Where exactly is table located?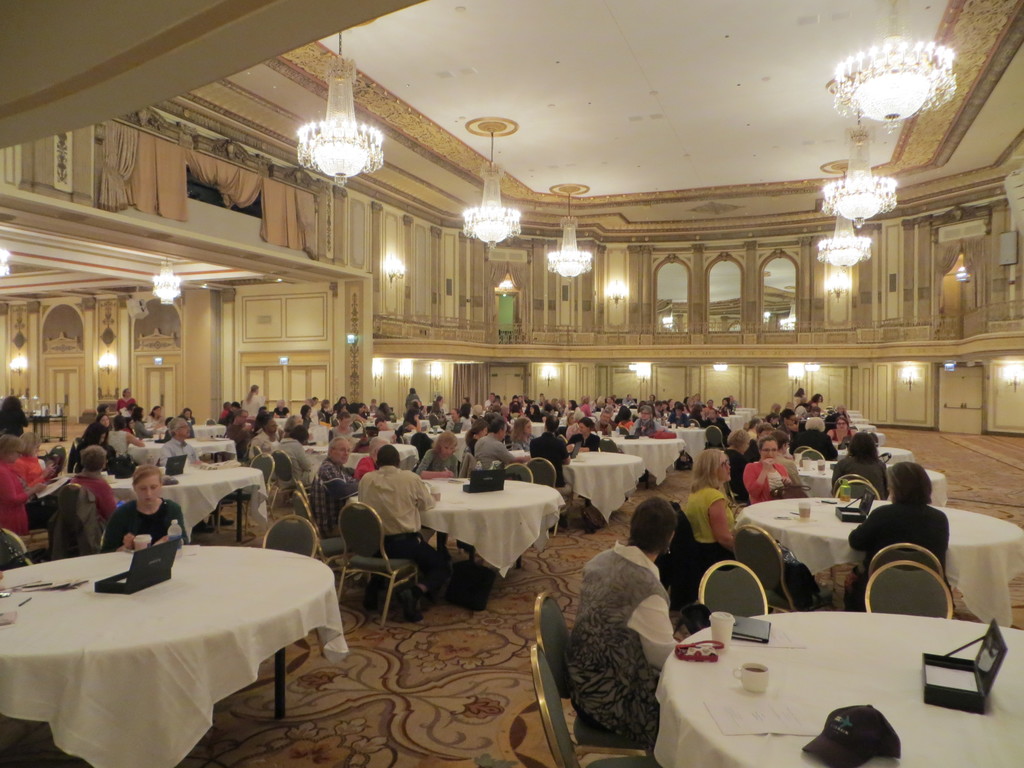
Its bounding box is bbox(726, 415, 740, 430).
